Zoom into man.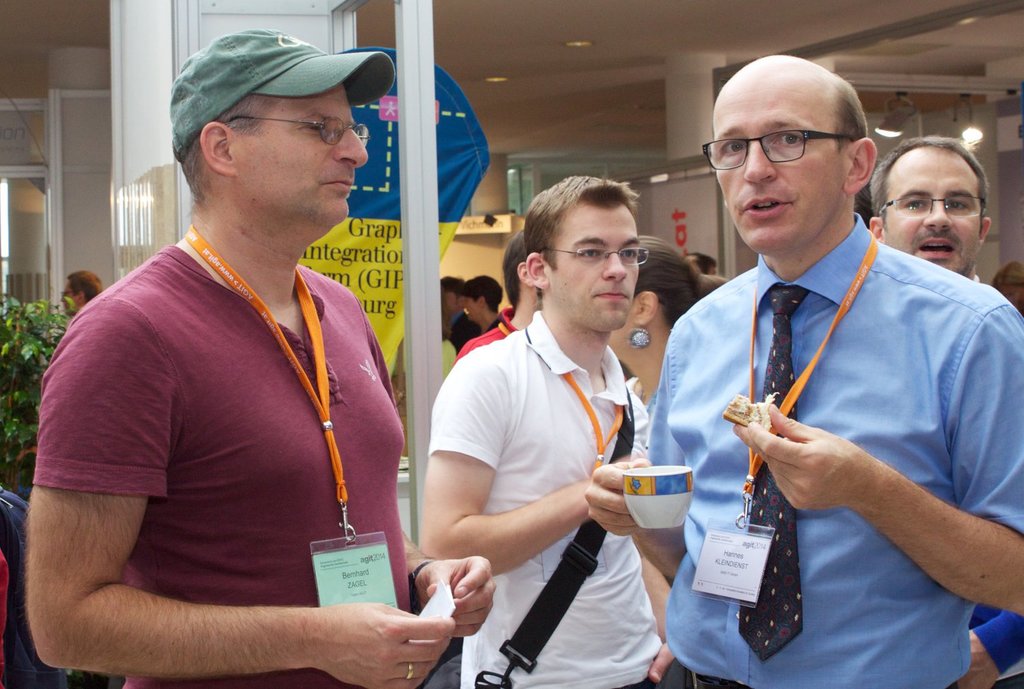
Zoom target: {"left": 21, "top": 27, "right": 497, "bottom": 688}.
